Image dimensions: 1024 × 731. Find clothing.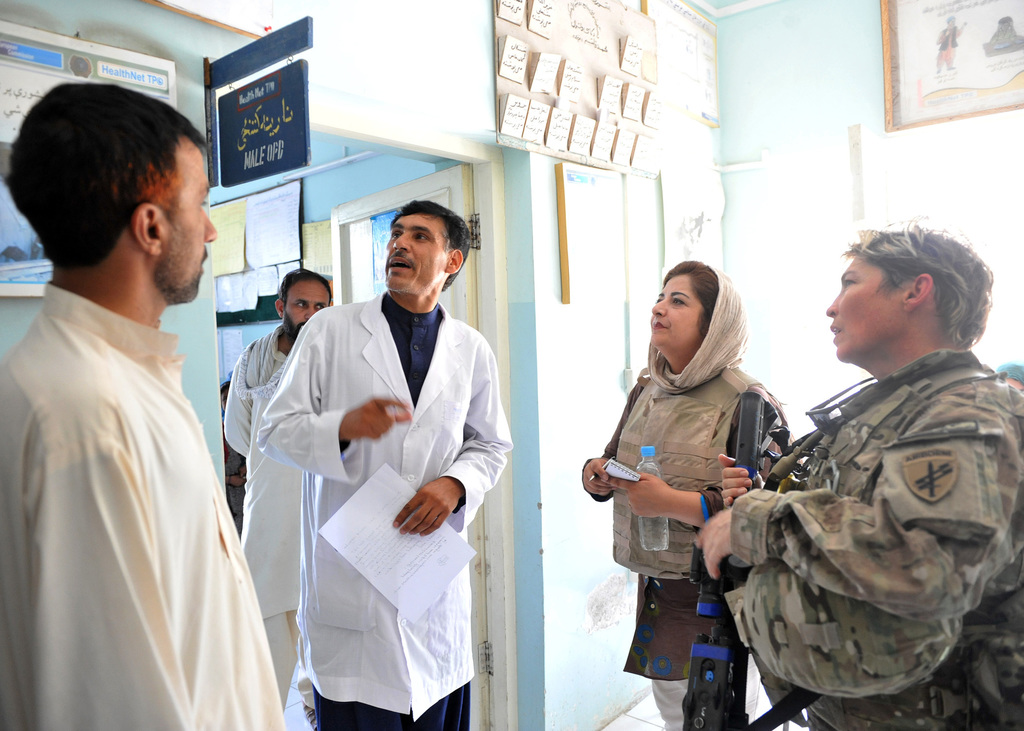
bbox(740, 307, 1020, 717).
